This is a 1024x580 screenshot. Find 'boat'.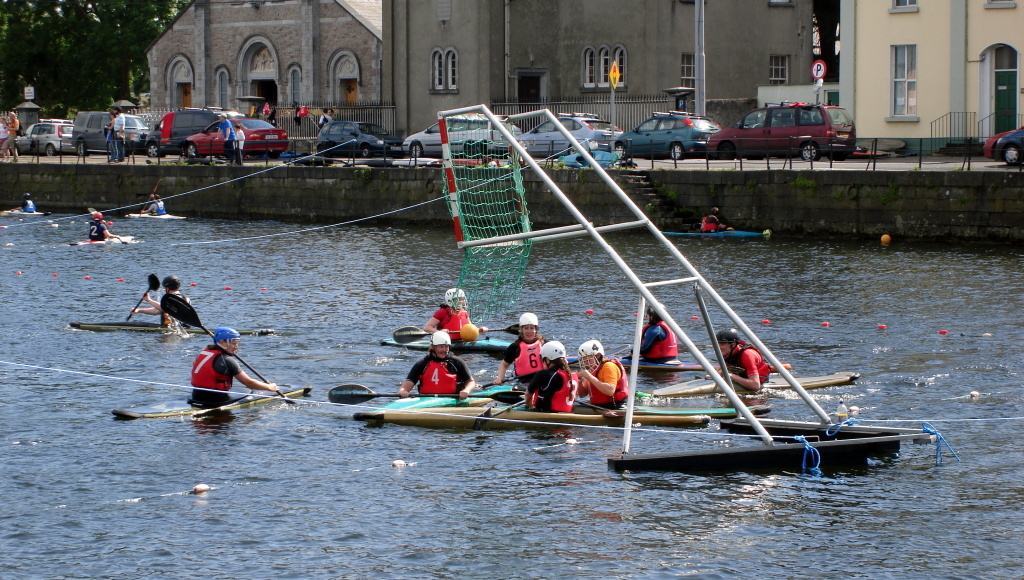
Bounding box: detection(126, 206, 185, 220).
